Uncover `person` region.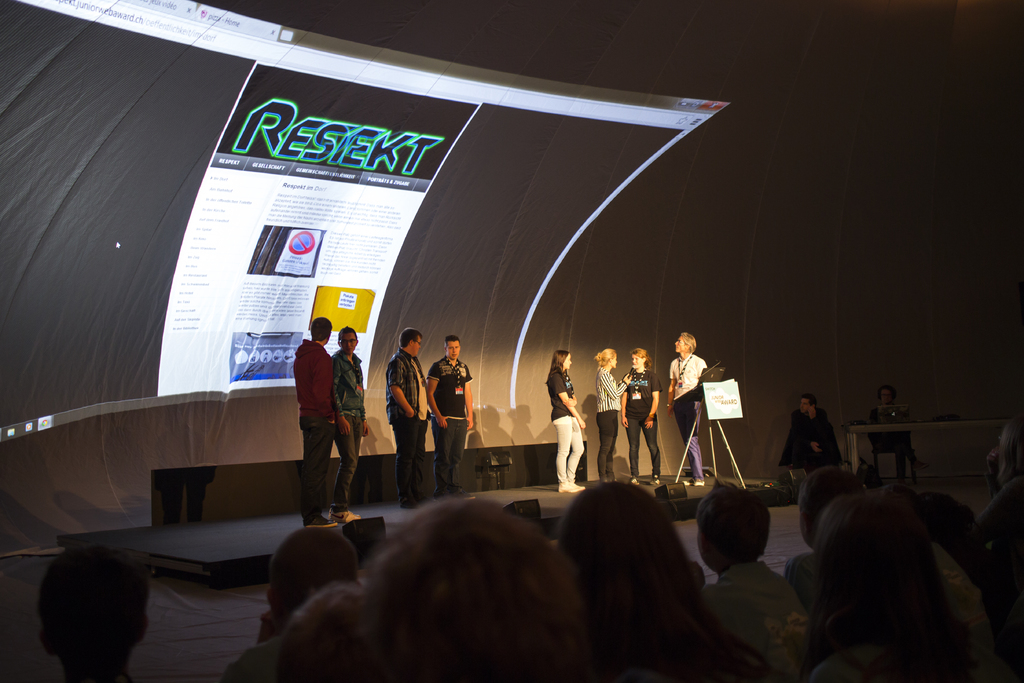
Uncovered: select_region(777, 393, 844, 479).
